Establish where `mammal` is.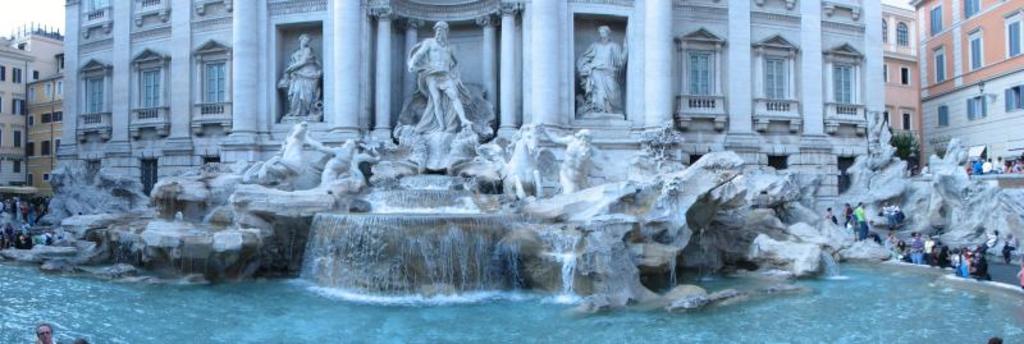
Established at 37:325:56:343.
